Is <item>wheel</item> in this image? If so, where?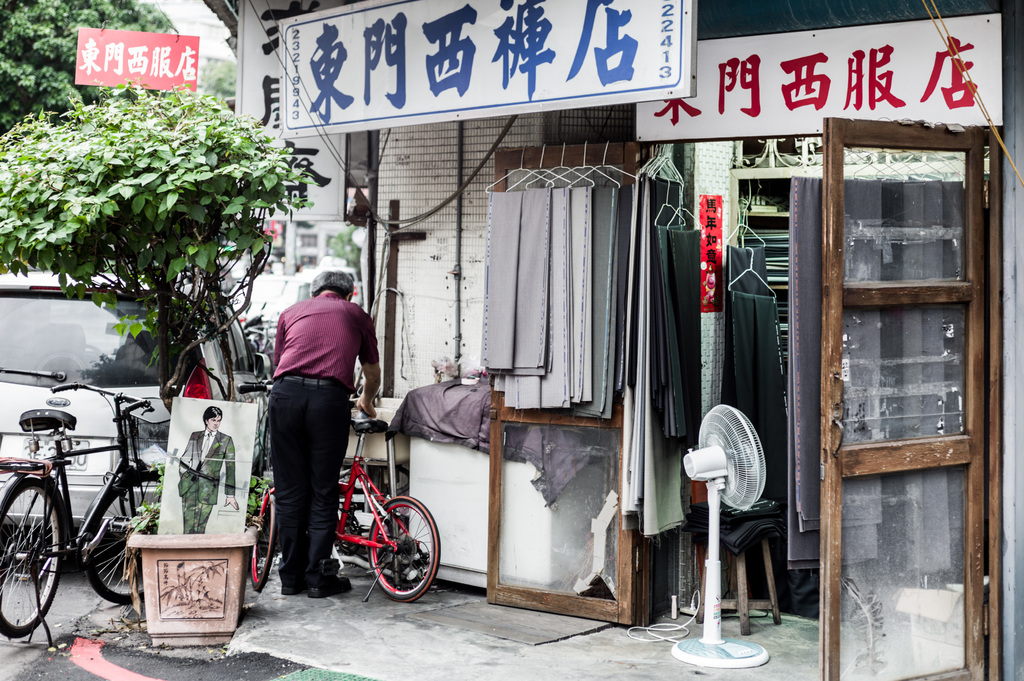
Yes, at 345 501 446 610.
